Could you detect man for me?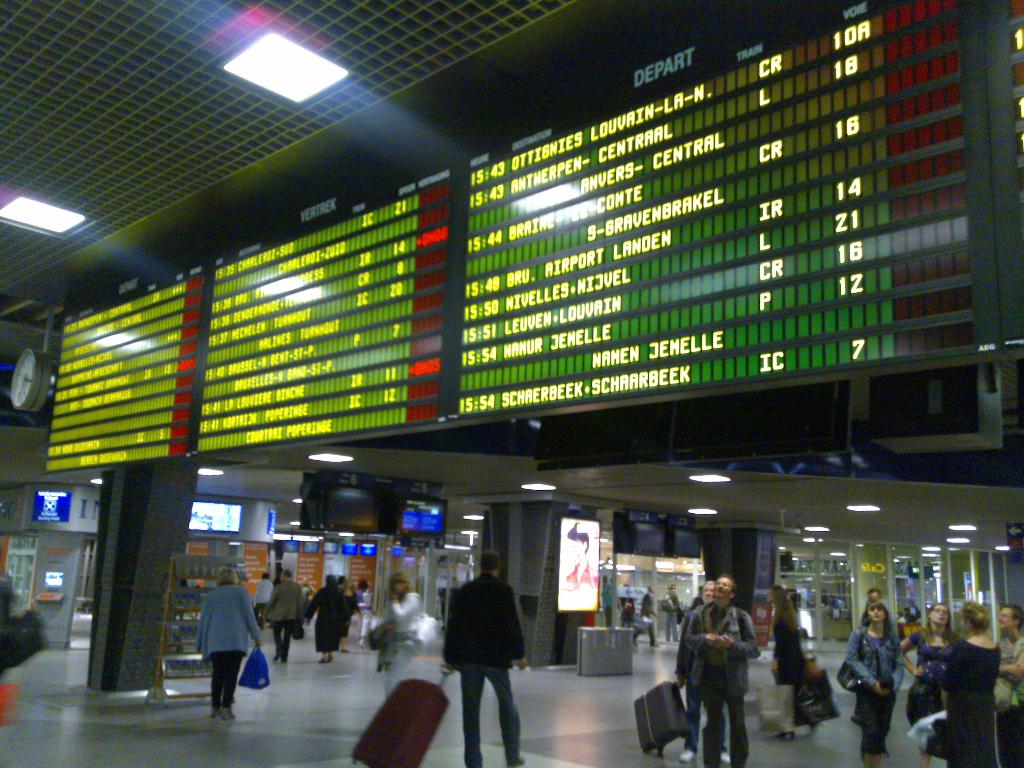
Detection result: select_region(259, 570, 305, 663).
